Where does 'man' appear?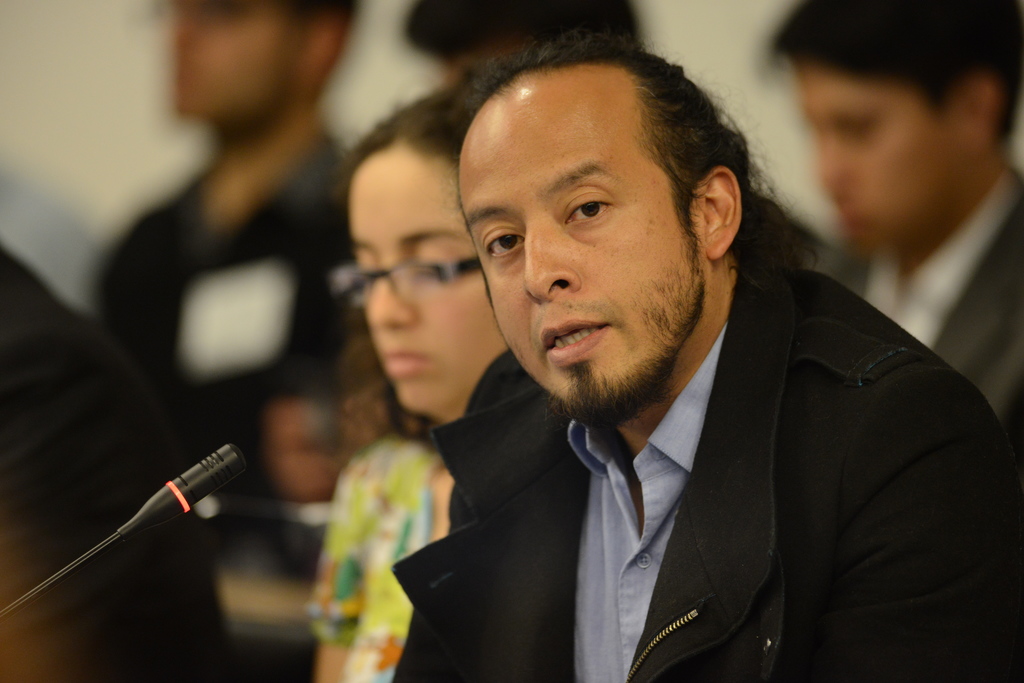
Appears at x1=764, y1=0, x2=1016, y2=437.
